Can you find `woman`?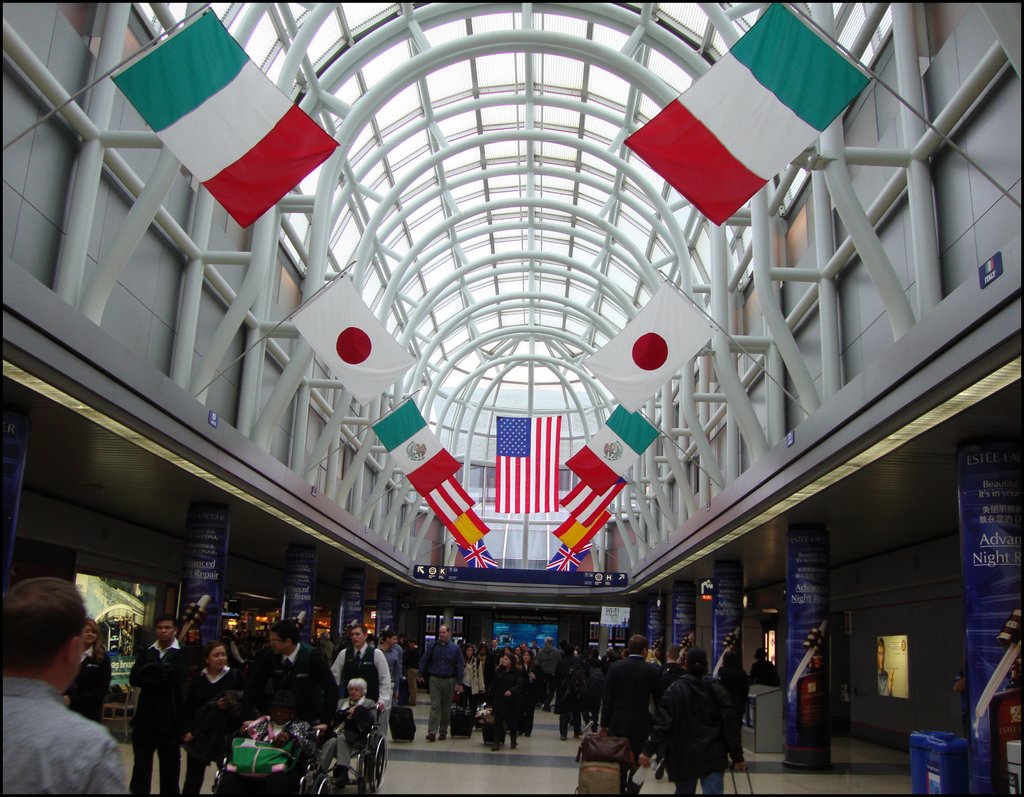
Yes, bounding box: bbox(456, 643, 484, 723).
